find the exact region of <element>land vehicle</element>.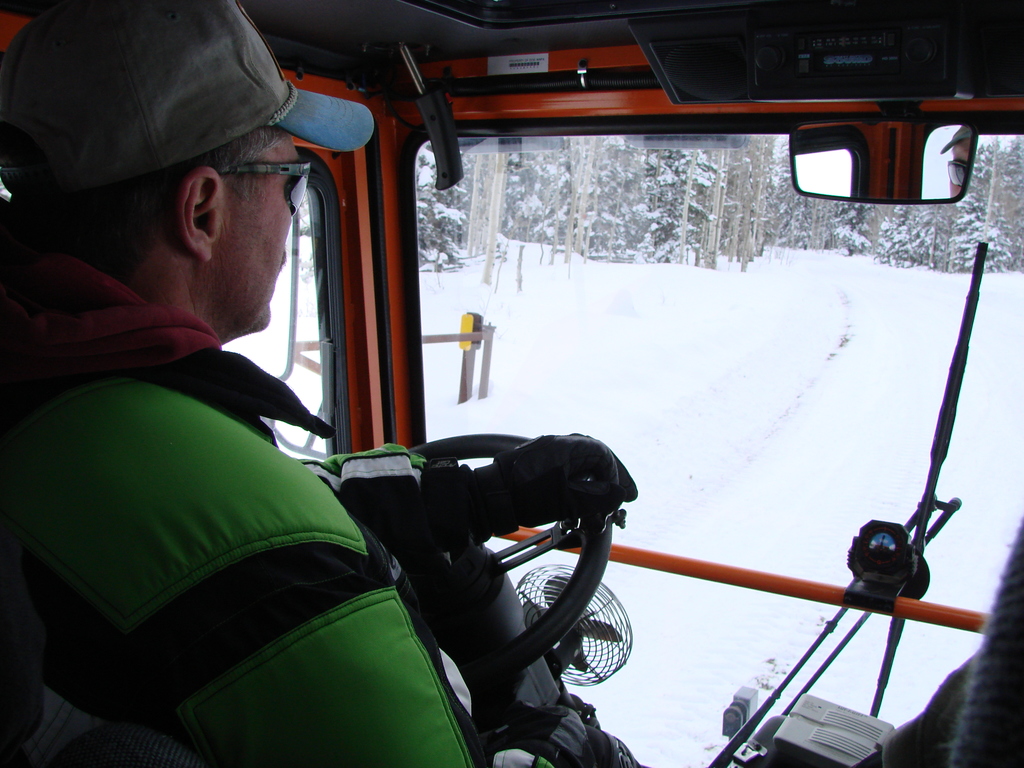
Exact region: x1=0 y1=0 x2=1023 y2=767.
